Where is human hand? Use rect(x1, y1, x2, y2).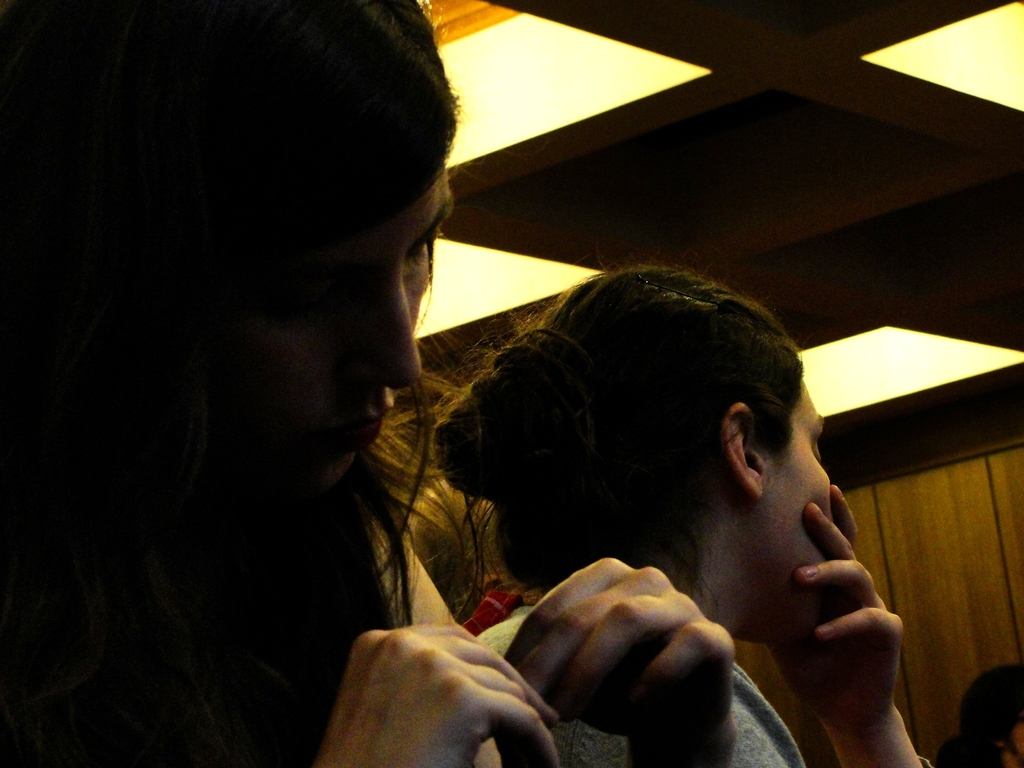
rect(493, 563, 767, 748).
